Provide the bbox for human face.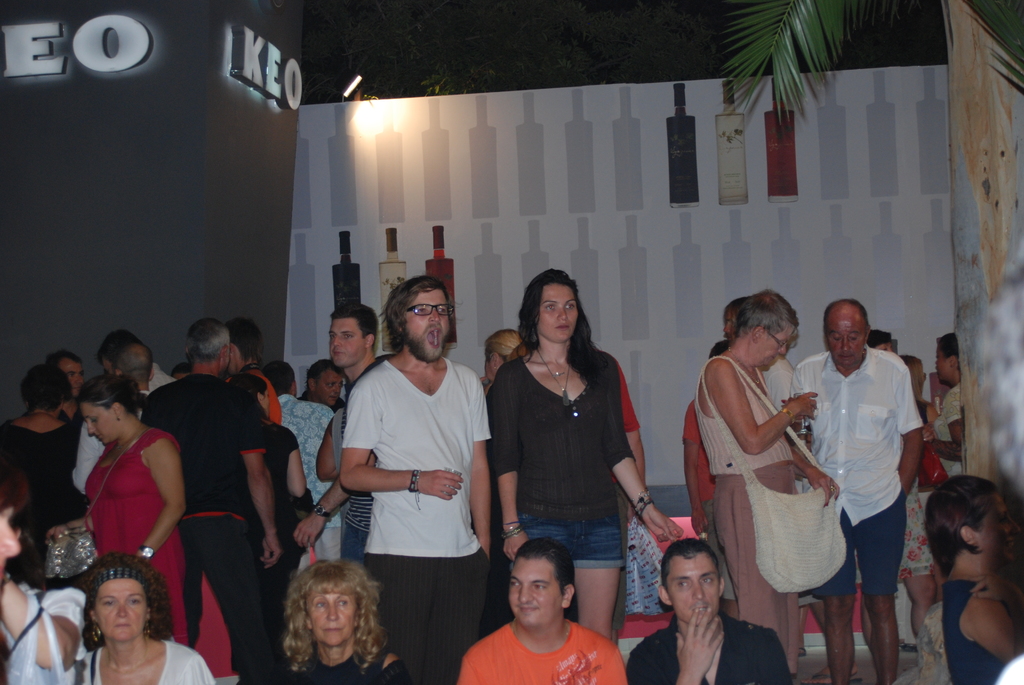
Rect(509, 563, 564, 631).
